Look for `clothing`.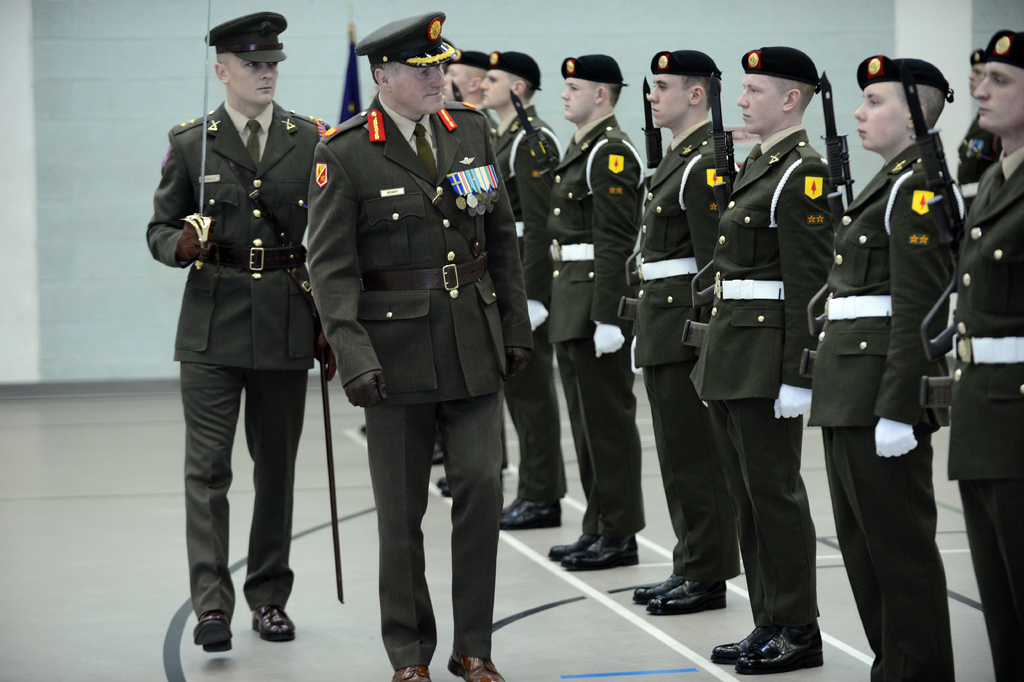
Found: bbox(632, 112, 741, 581).
